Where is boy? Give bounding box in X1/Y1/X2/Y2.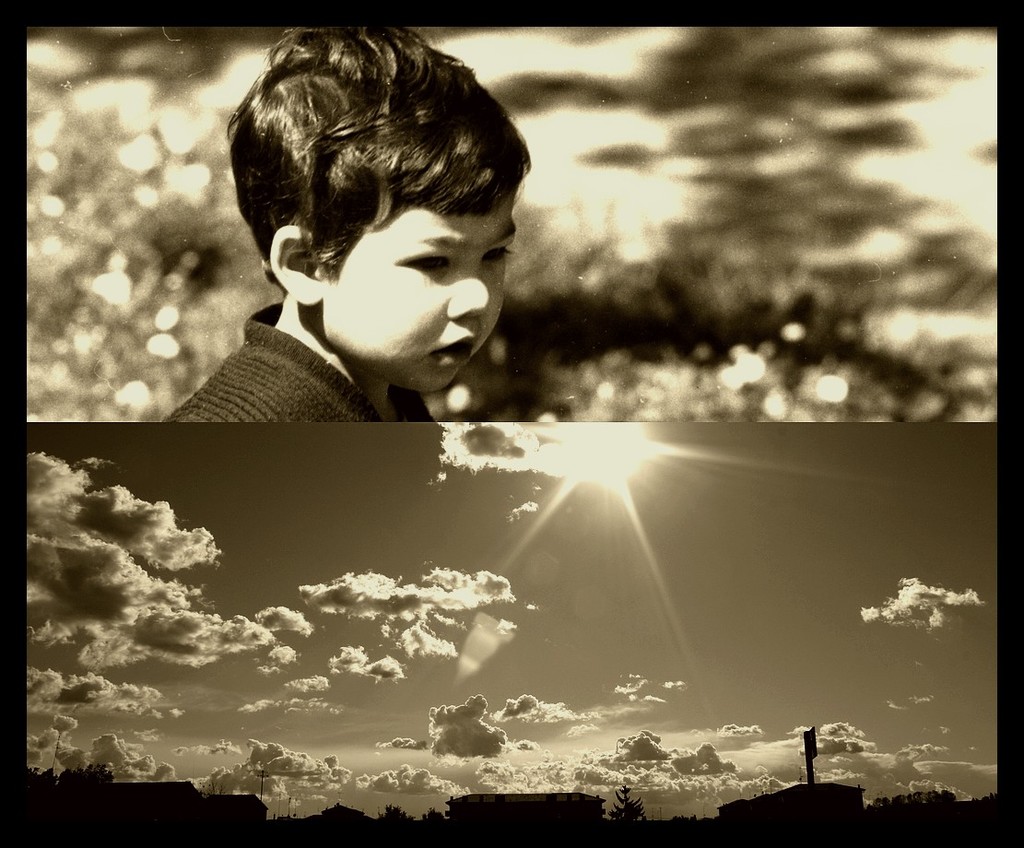
165/23/532/424.
